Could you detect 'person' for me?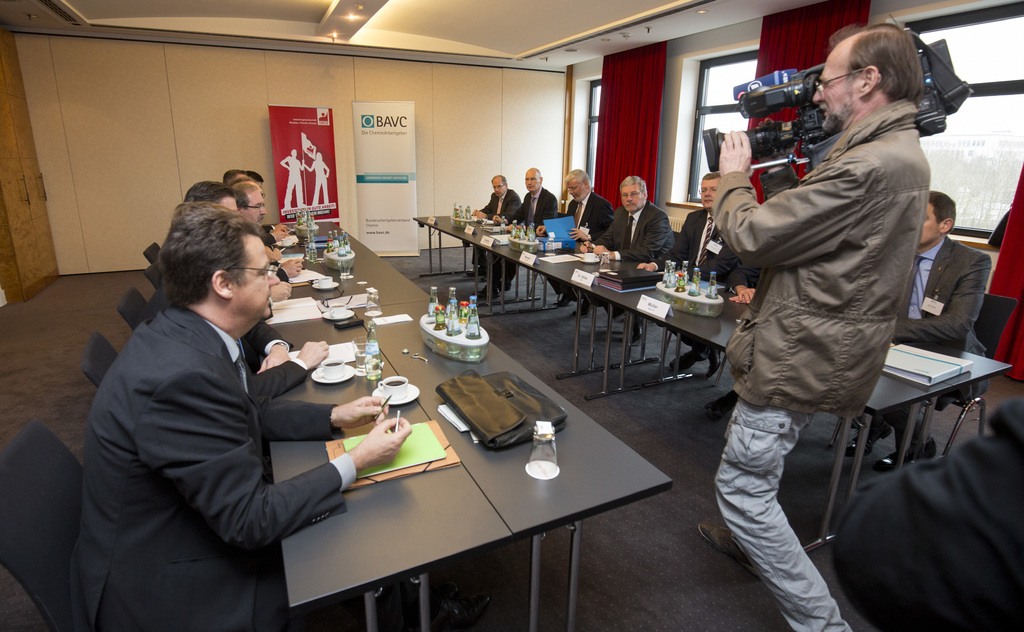
Detection result: 230/168/296/258.
